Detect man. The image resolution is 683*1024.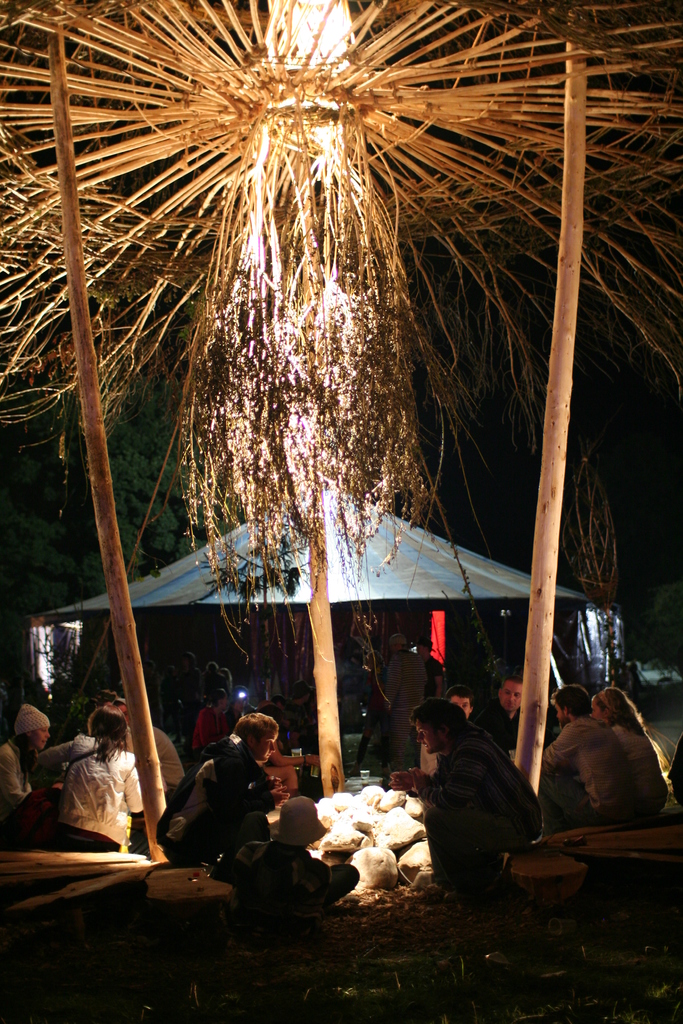
<bbox>470, 676, 523, 751</bbox>.
